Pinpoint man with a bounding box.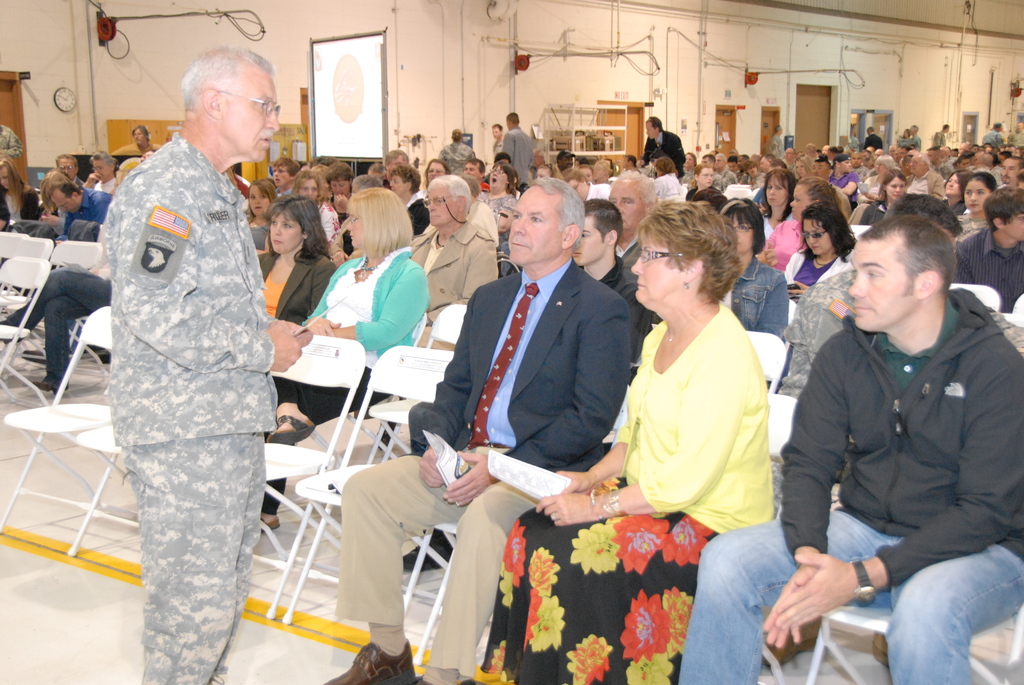
BBox(674, 209, 1023, 684).
